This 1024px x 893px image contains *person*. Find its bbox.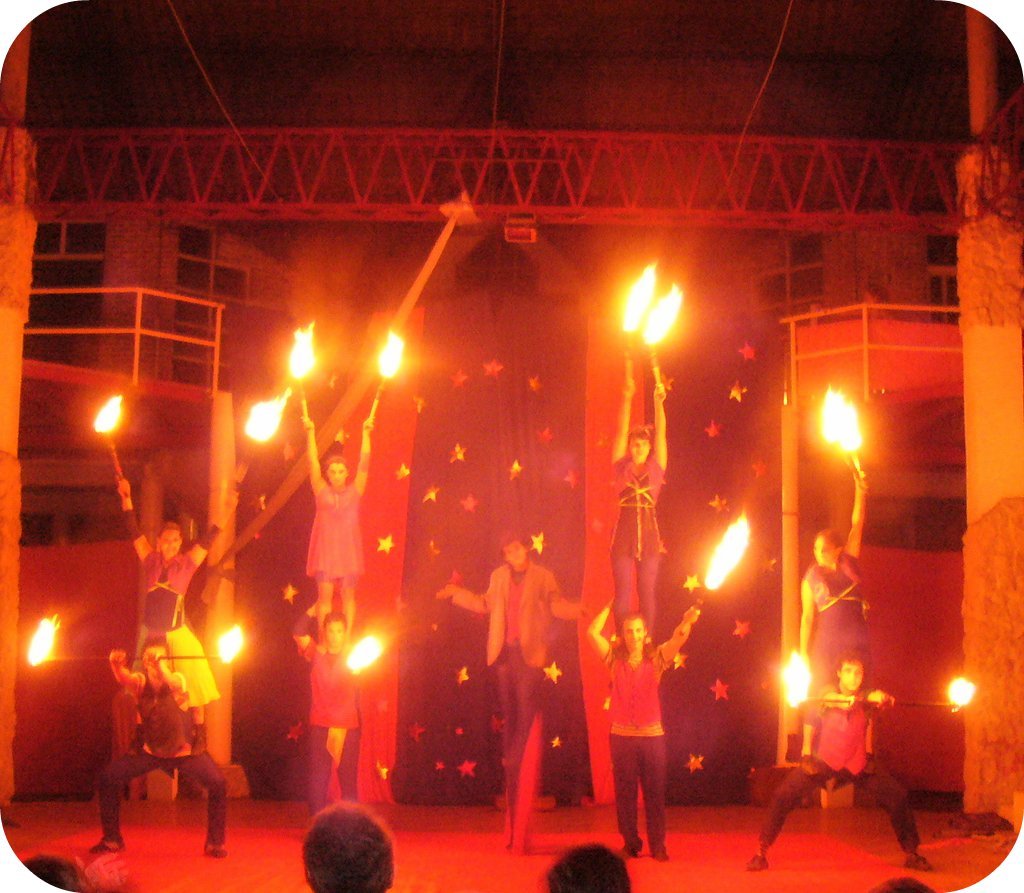
pyautogui.locateOnScreen(614, 366, 667, 642).
